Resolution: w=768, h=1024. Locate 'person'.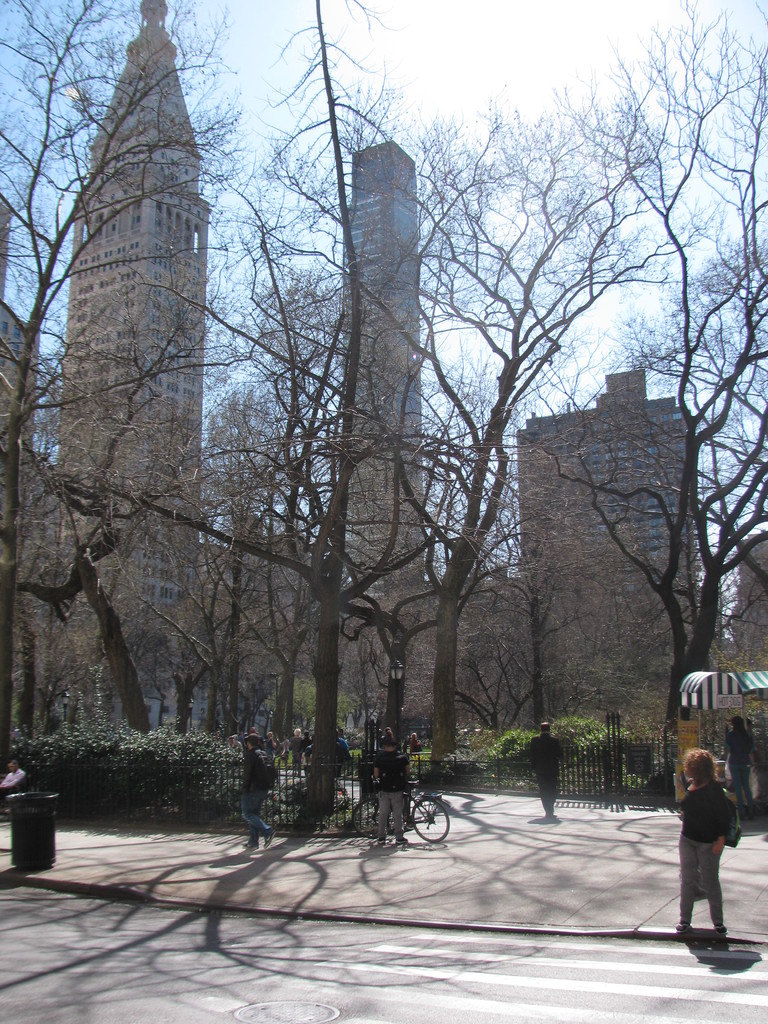
(531, 716, 569, 819).
